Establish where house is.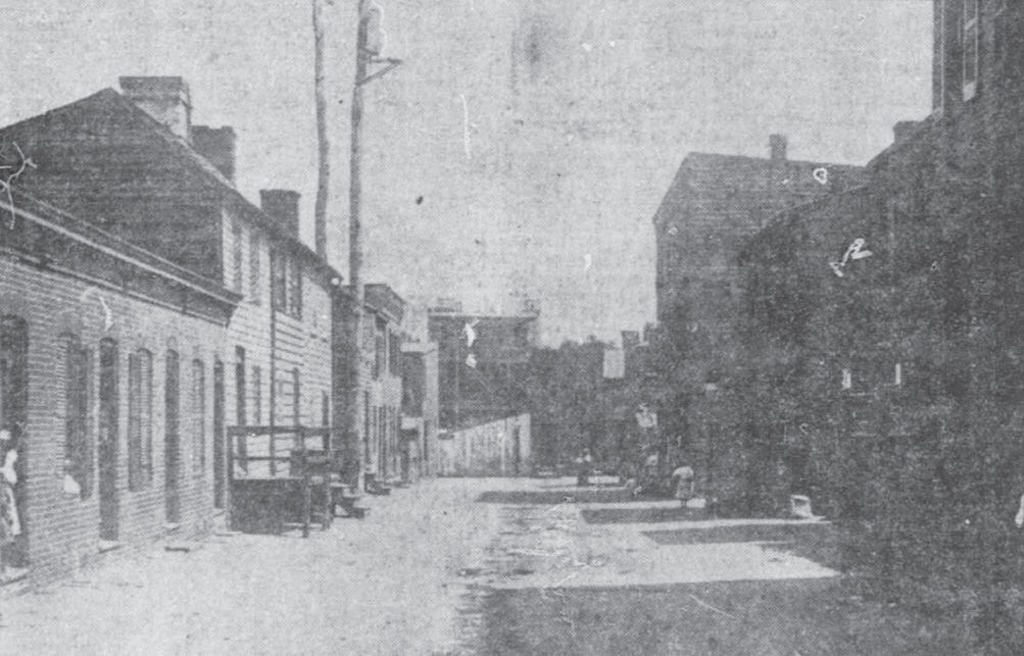
Established at bbox=[872, 0, 1023, 616].
